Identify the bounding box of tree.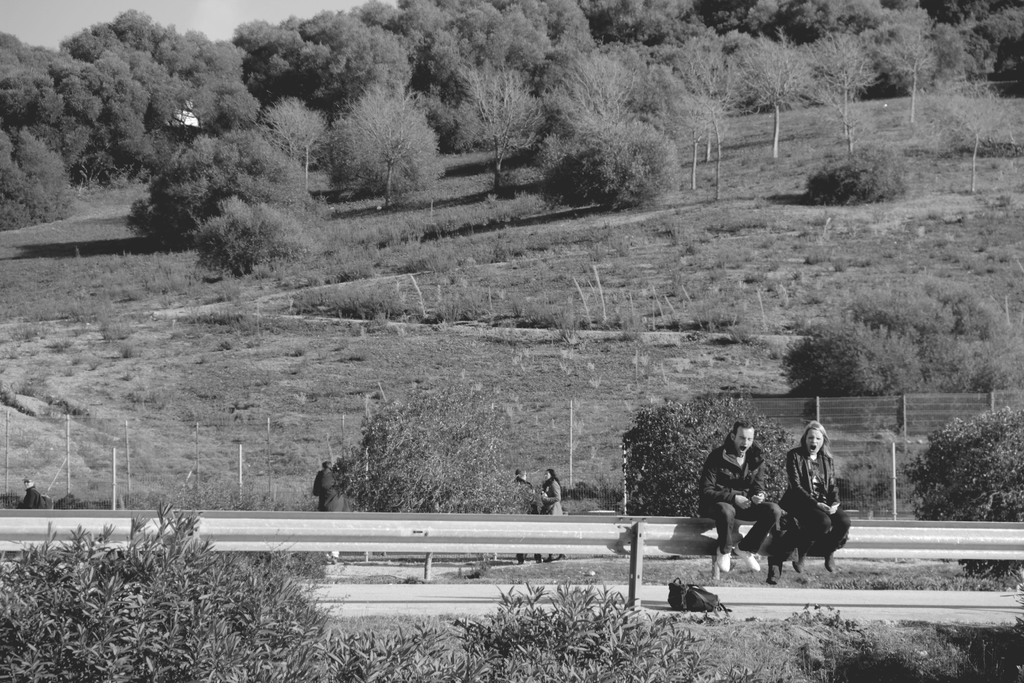
(left=852, top=257, right=1012, bottom=388).
